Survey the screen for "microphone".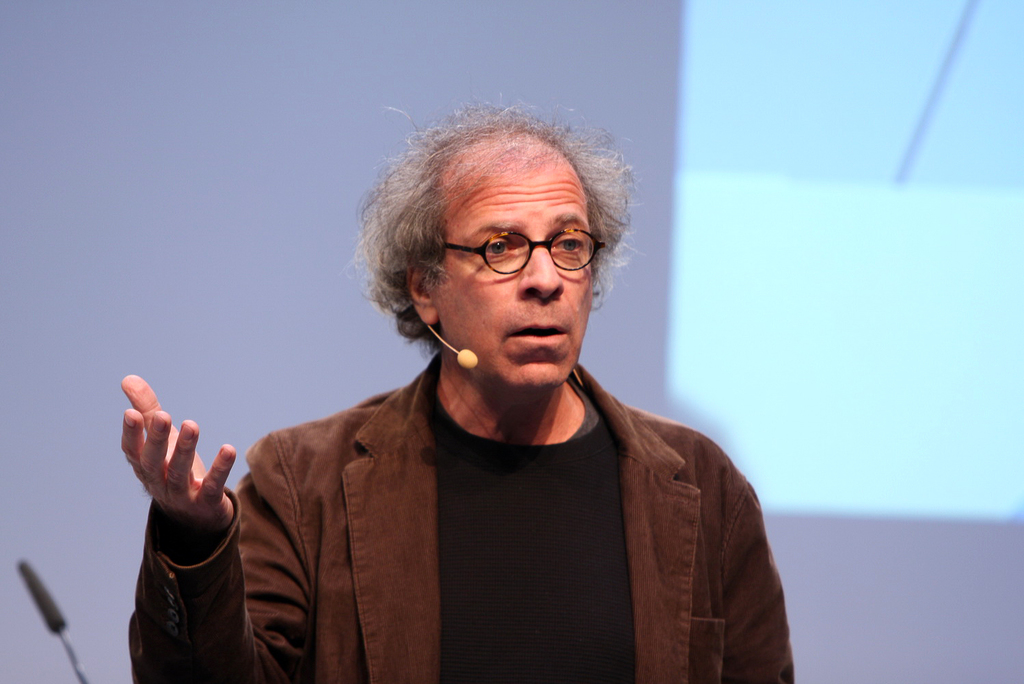
Survey found: left=12, top=553, right=70, bottom=633.
